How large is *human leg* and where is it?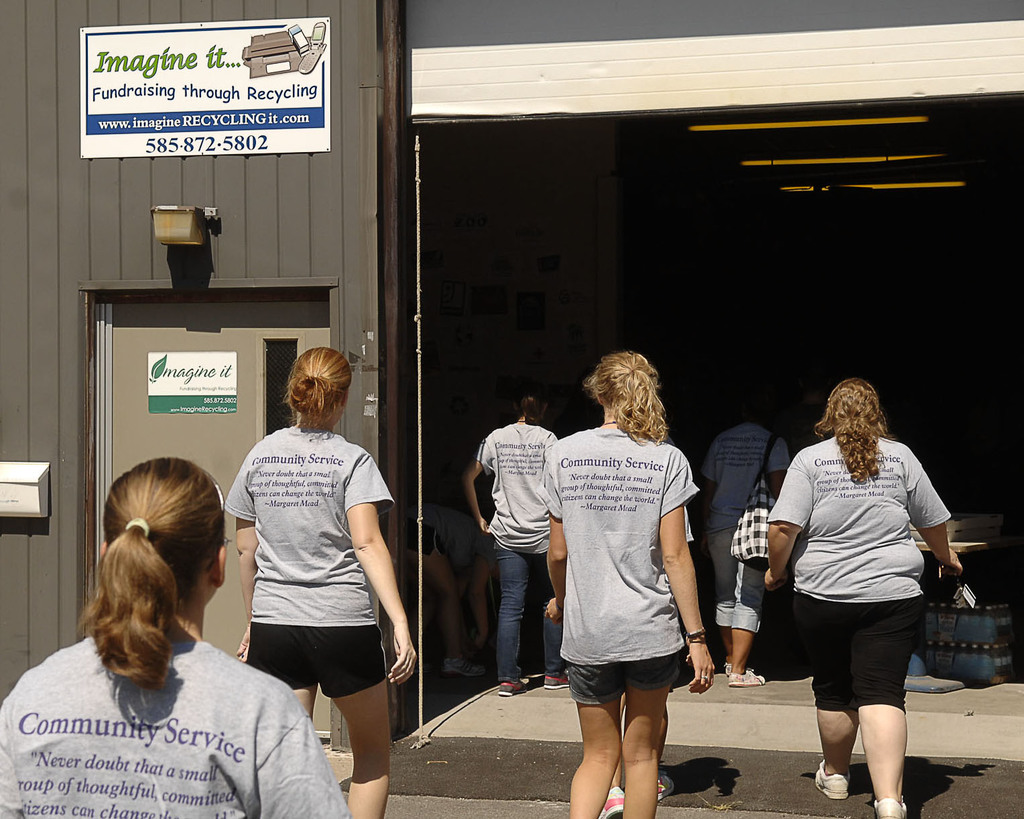
Bounding box: region(857, 598, 923, 818).
